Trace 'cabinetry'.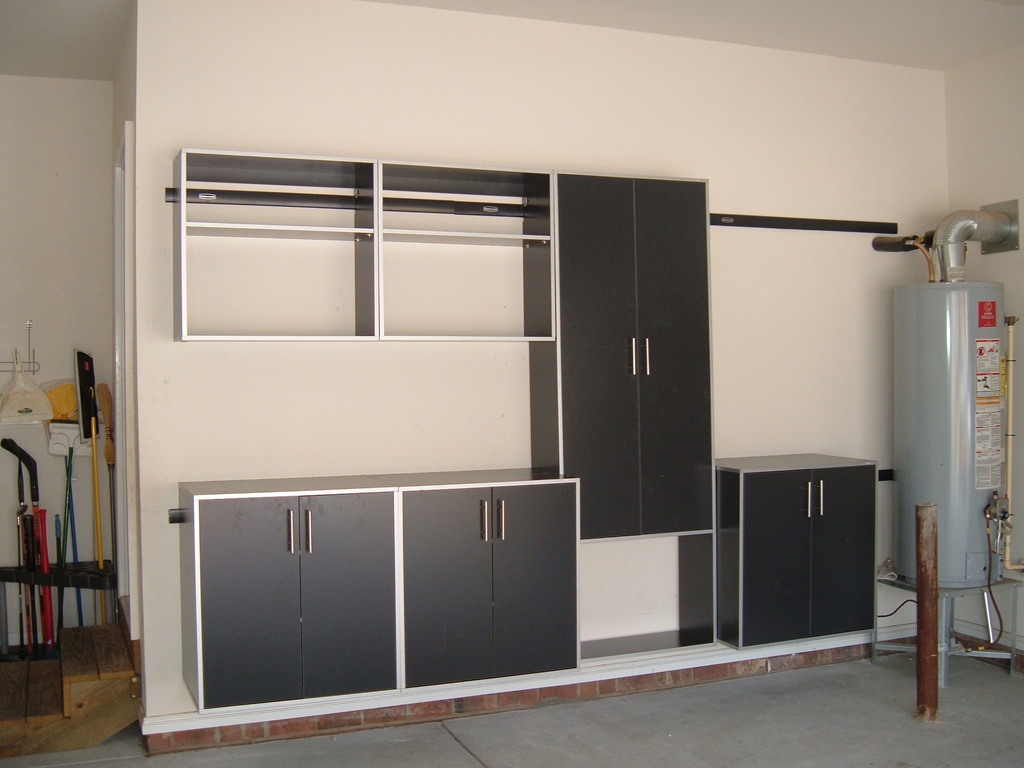
Traced to bbox=[127, 436, 605, 726].
